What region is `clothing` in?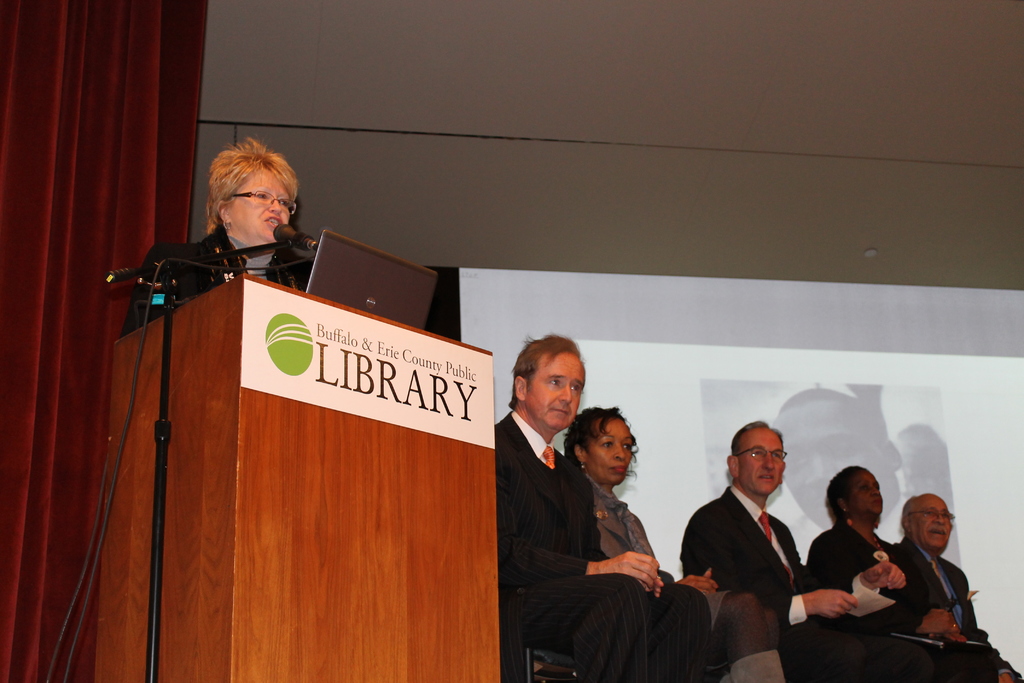
<box>123,224,308,330</box>.
